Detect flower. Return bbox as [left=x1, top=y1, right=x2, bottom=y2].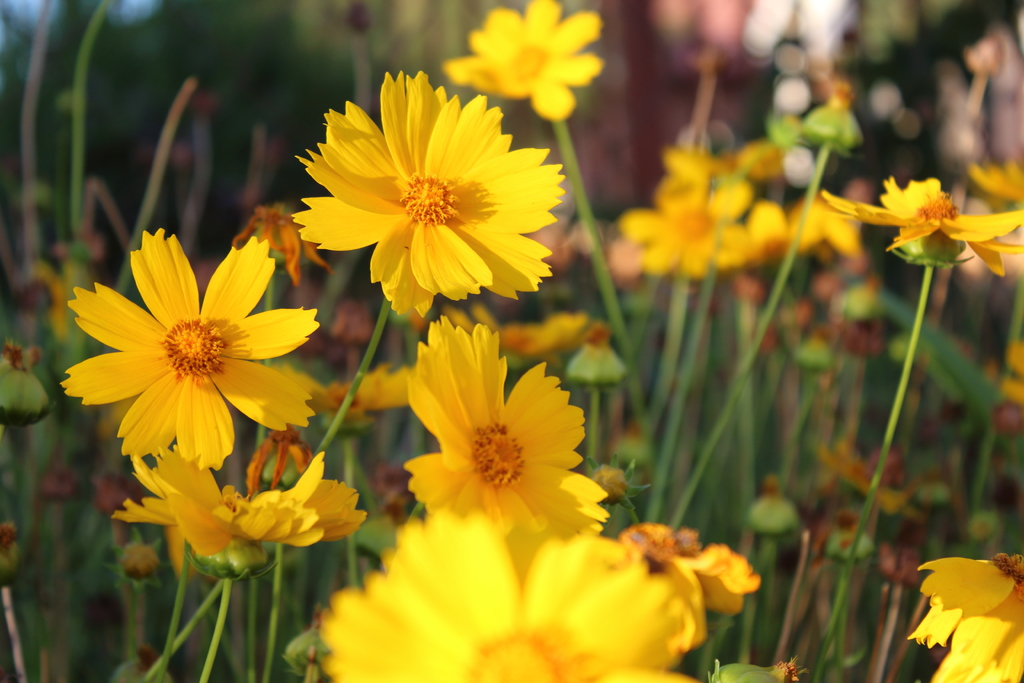
[left=624, top=520, right=759, bottom=620].
